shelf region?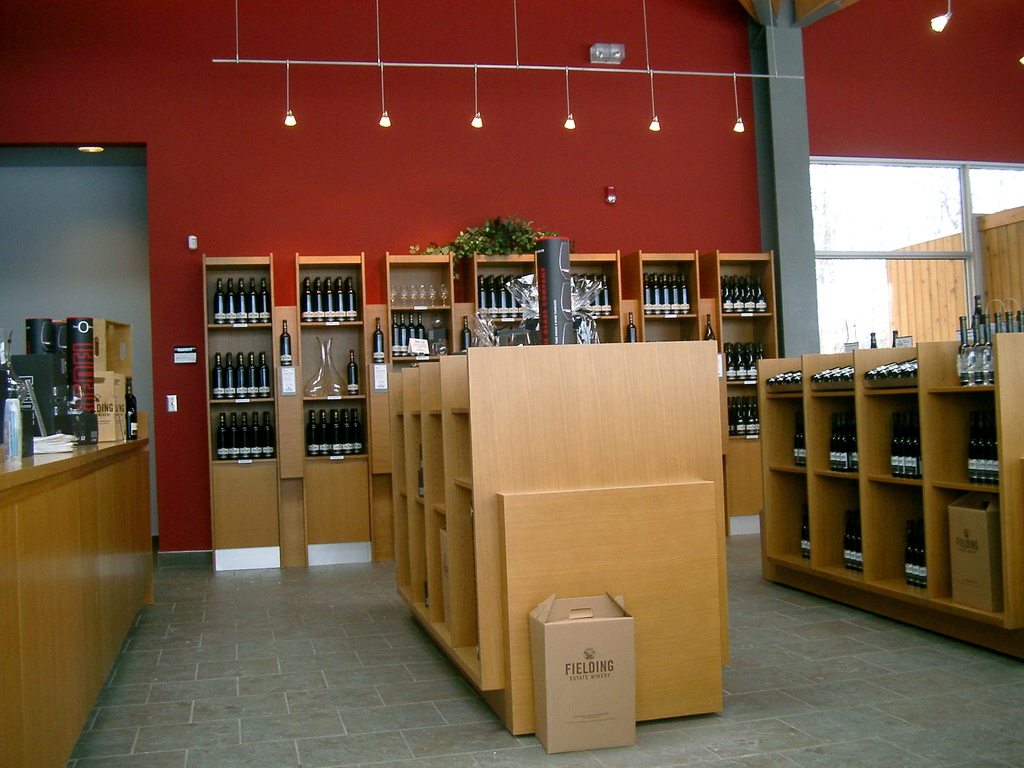
x1=808 y1=347 x2=860 y2=392
